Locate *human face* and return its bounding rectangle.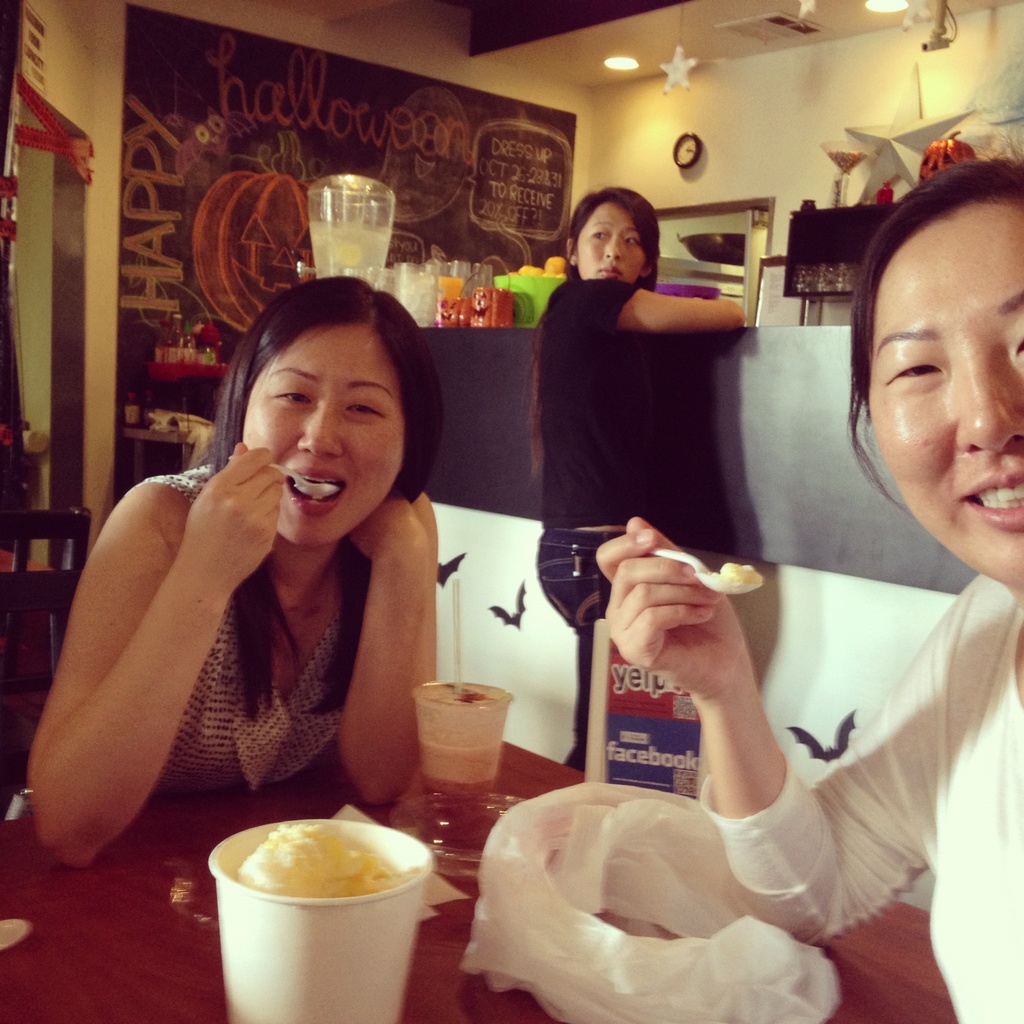
(left=249, top=323, right=408, bottom=552).
